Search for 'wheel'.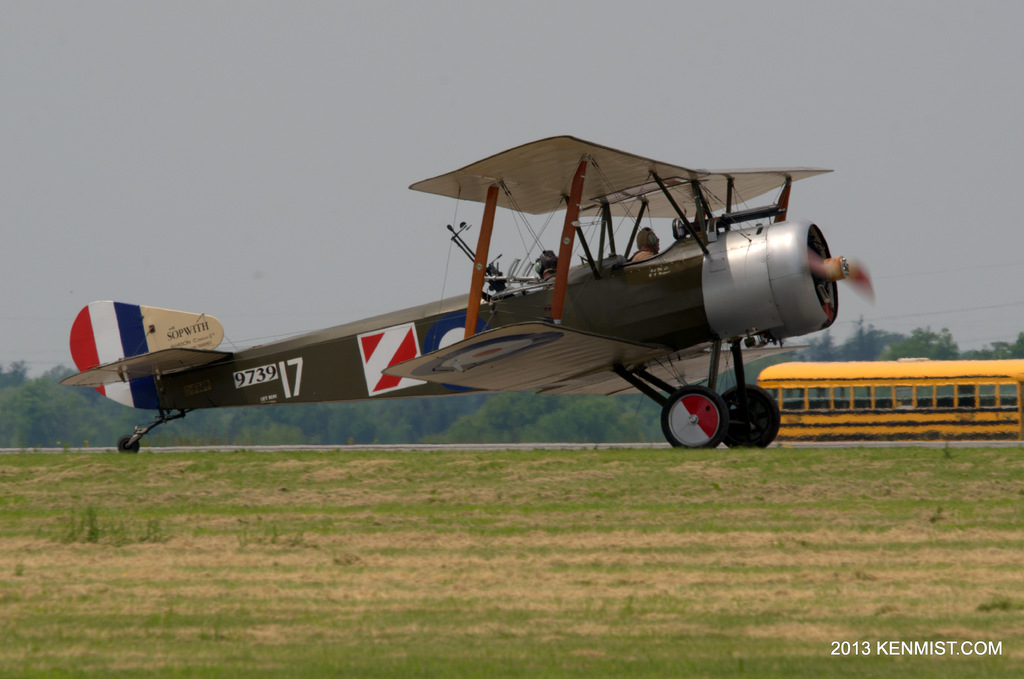
Found at Rect(116, 432, 140, 456).
